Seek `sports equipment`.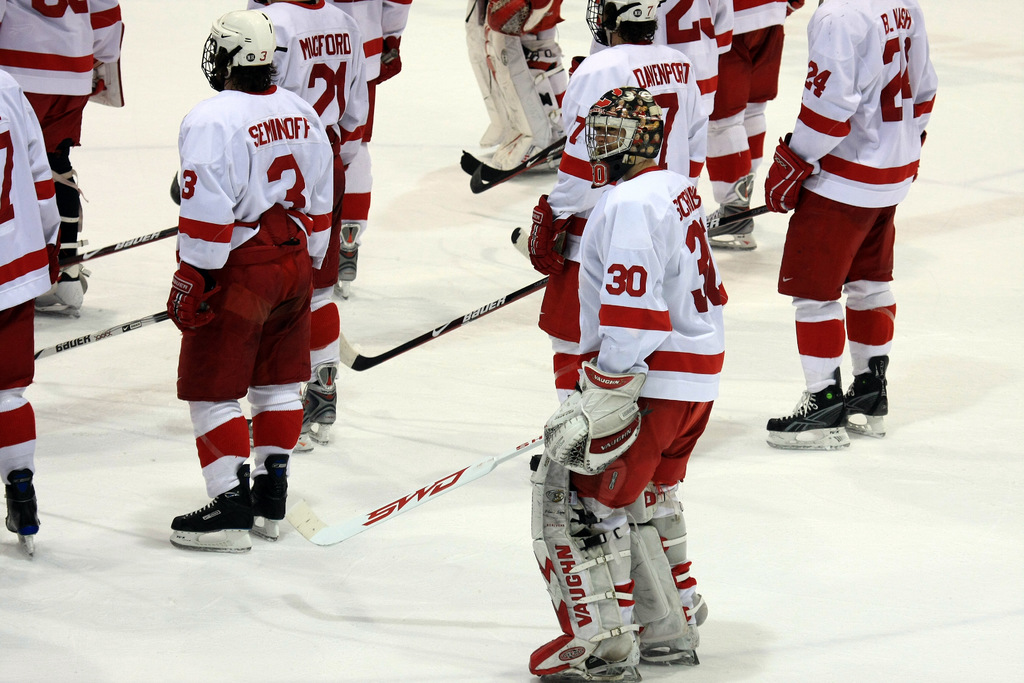
Rect(470, 136, 566, 193).
